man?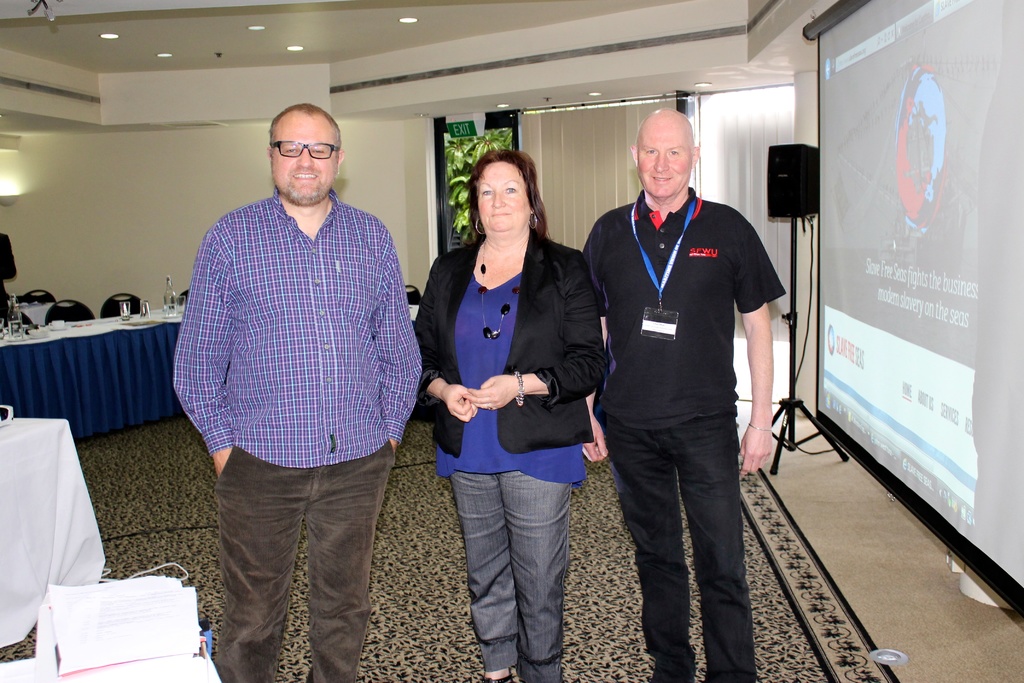
(x1=165, y1=101, x2=432, y2=660)
